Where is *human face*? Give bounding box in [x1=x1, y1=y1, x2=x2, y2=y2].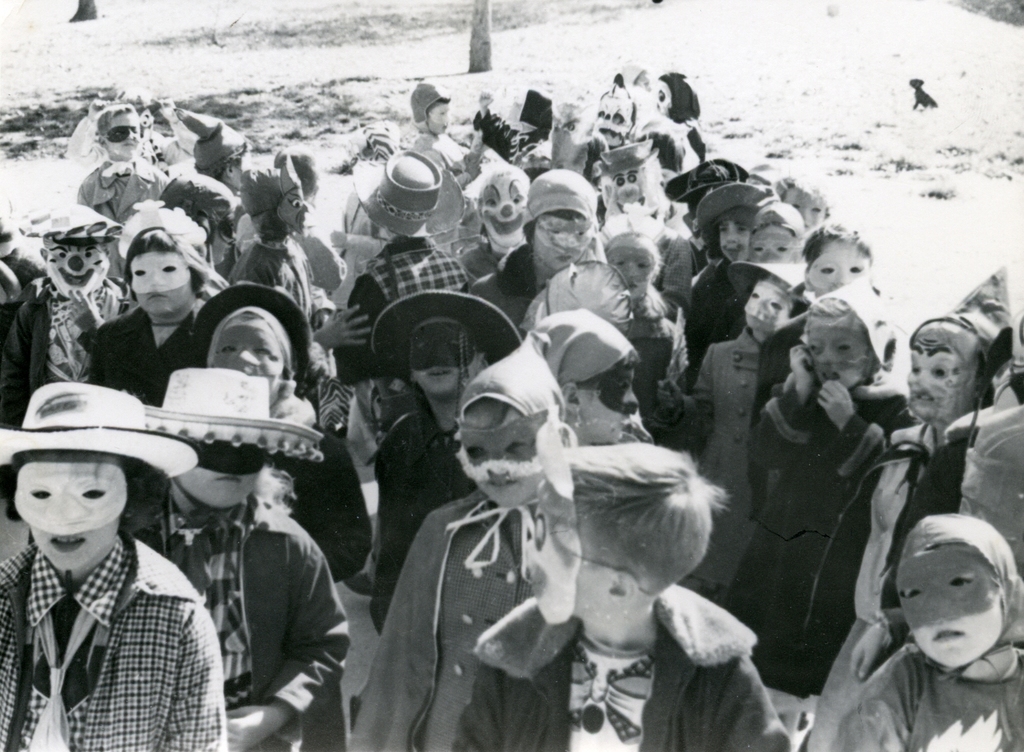
[x1=575, y1=362, x2=637, y2=444].
